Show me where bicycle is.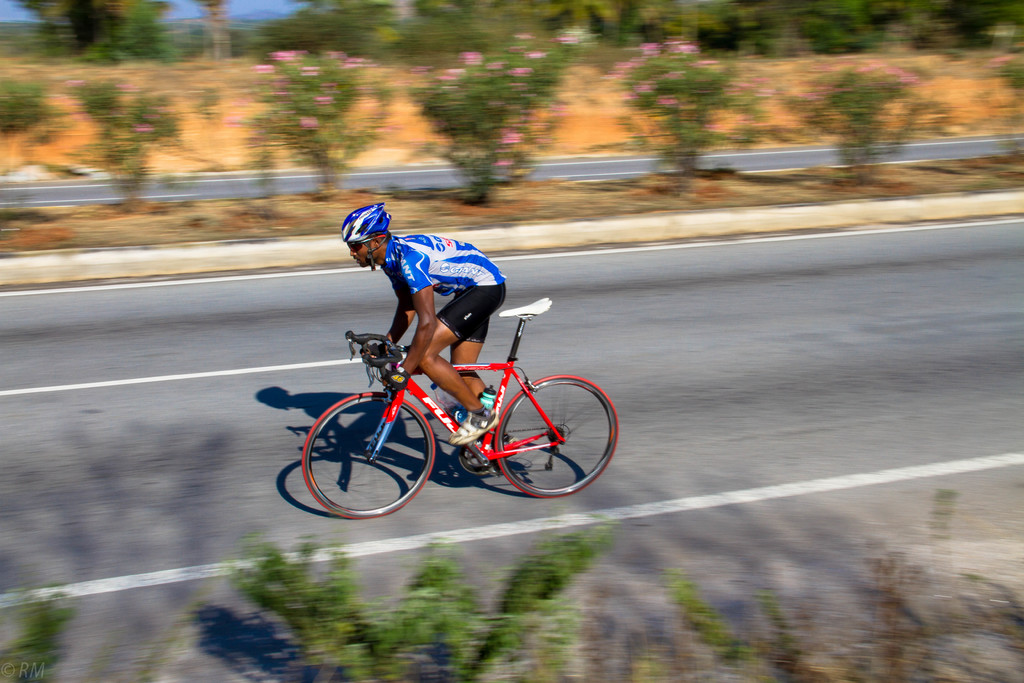
bicycle is at <region>291, 312, 630, 510</region>.
